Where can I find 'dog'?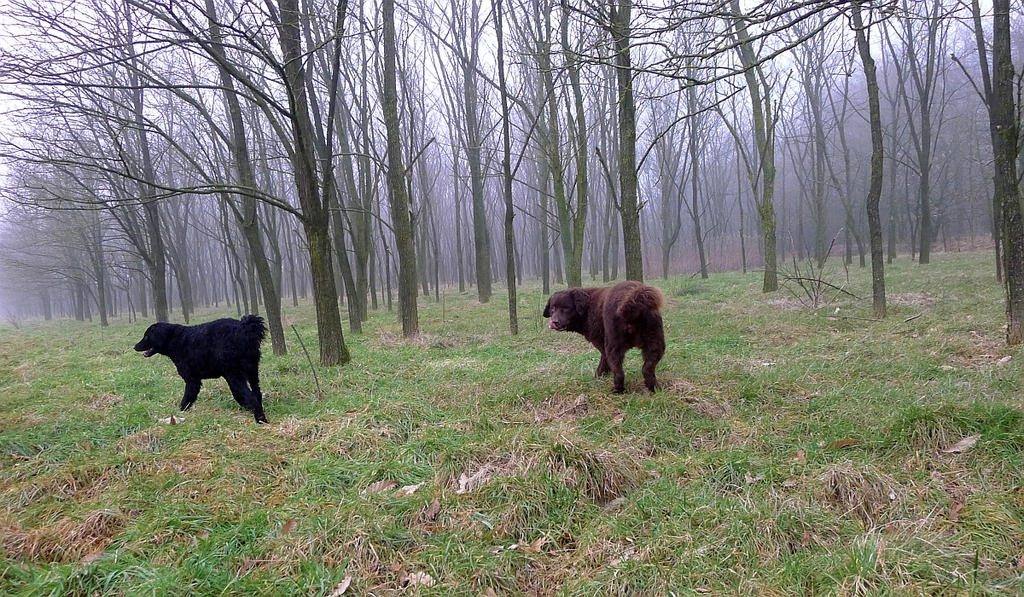
You can find it at (540,282,666,393).
